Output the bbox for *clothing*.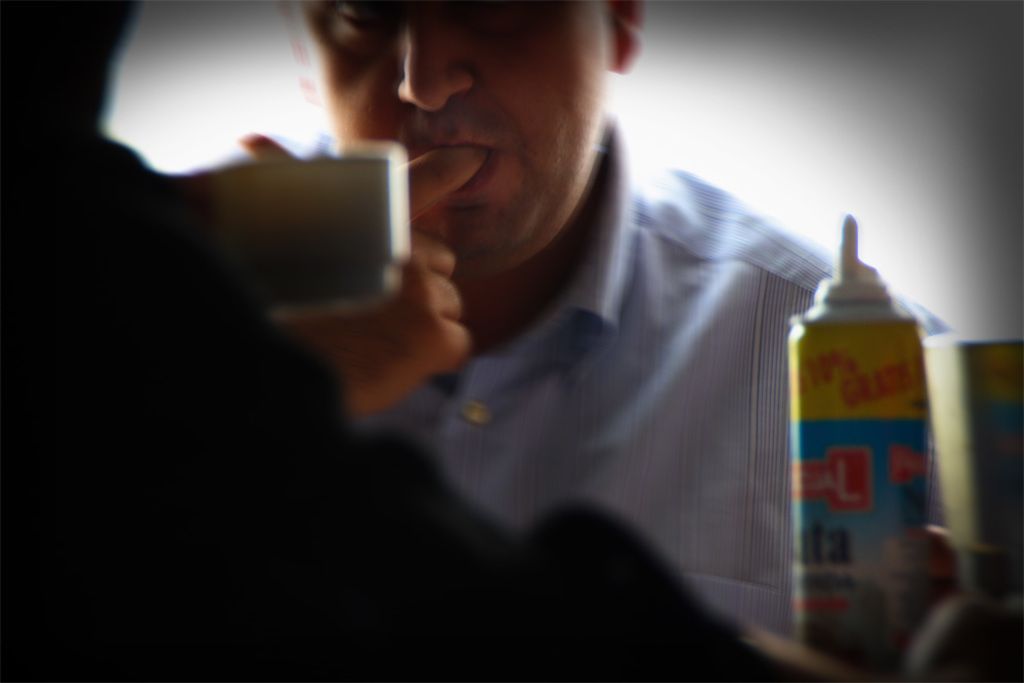
[150,100,999,682].
